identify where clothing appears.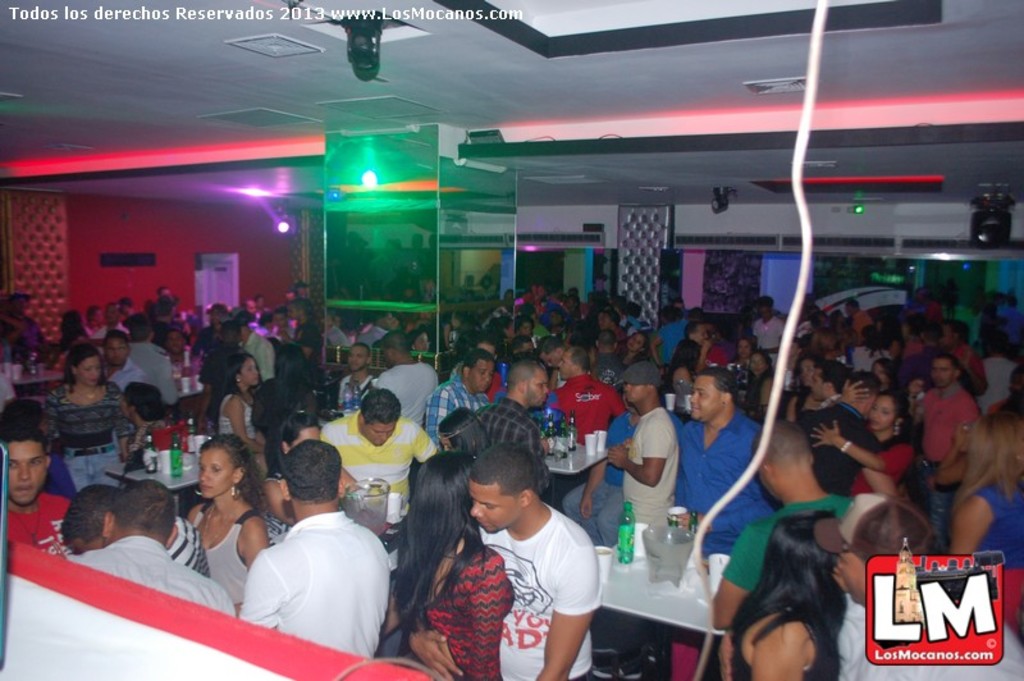
Appears at x1=394 y1=556 x2=513 y2=680.
